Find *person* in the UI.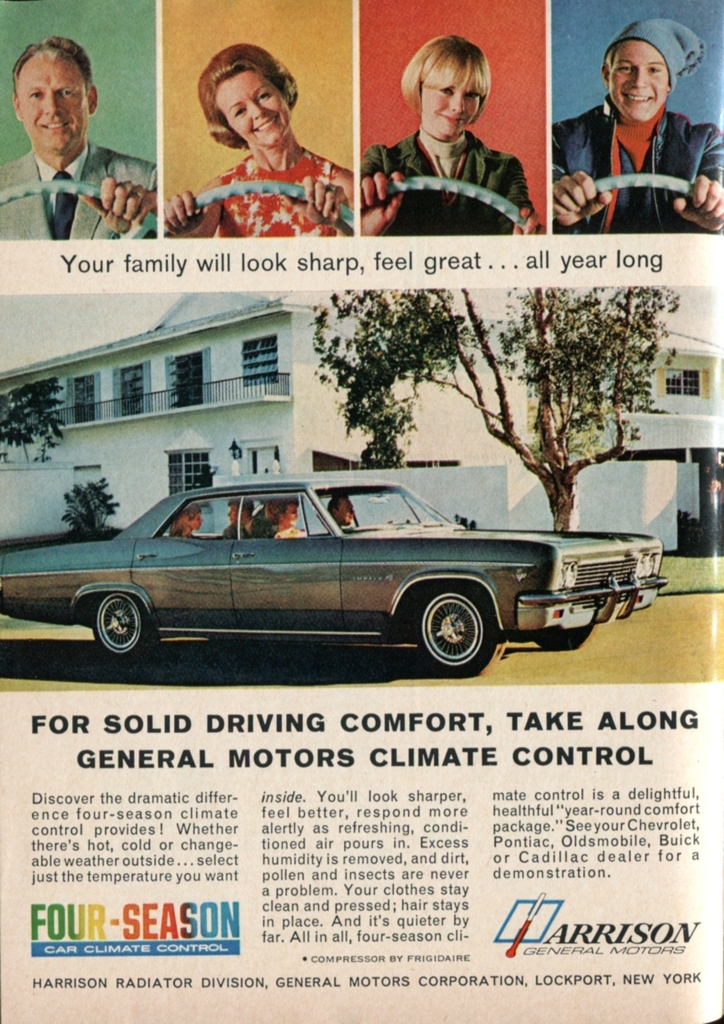
UI element at bbox=[172, 504, 197, 538].
